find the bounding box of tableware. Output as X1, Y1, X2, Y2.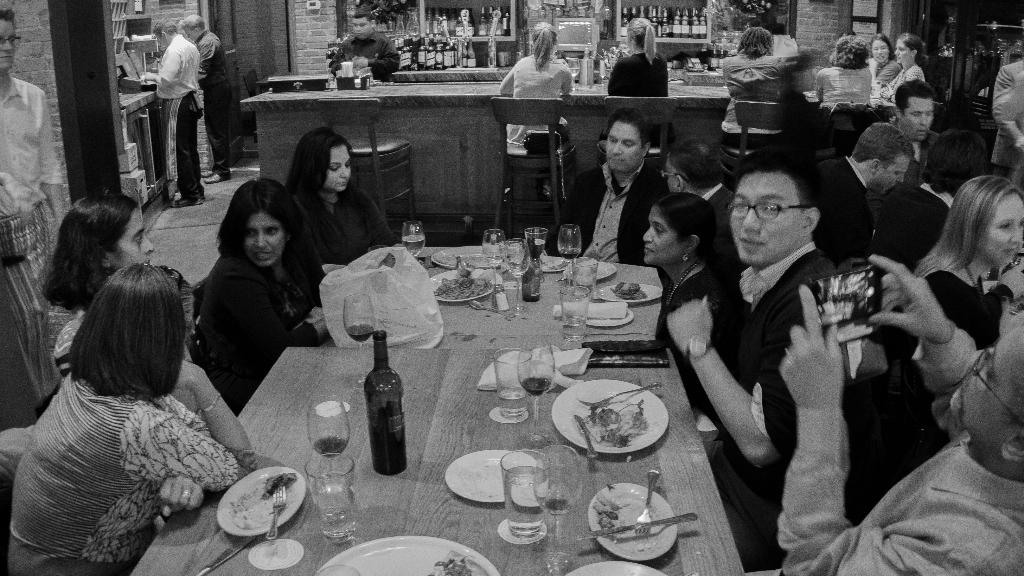
524, 229, 547, 283.
